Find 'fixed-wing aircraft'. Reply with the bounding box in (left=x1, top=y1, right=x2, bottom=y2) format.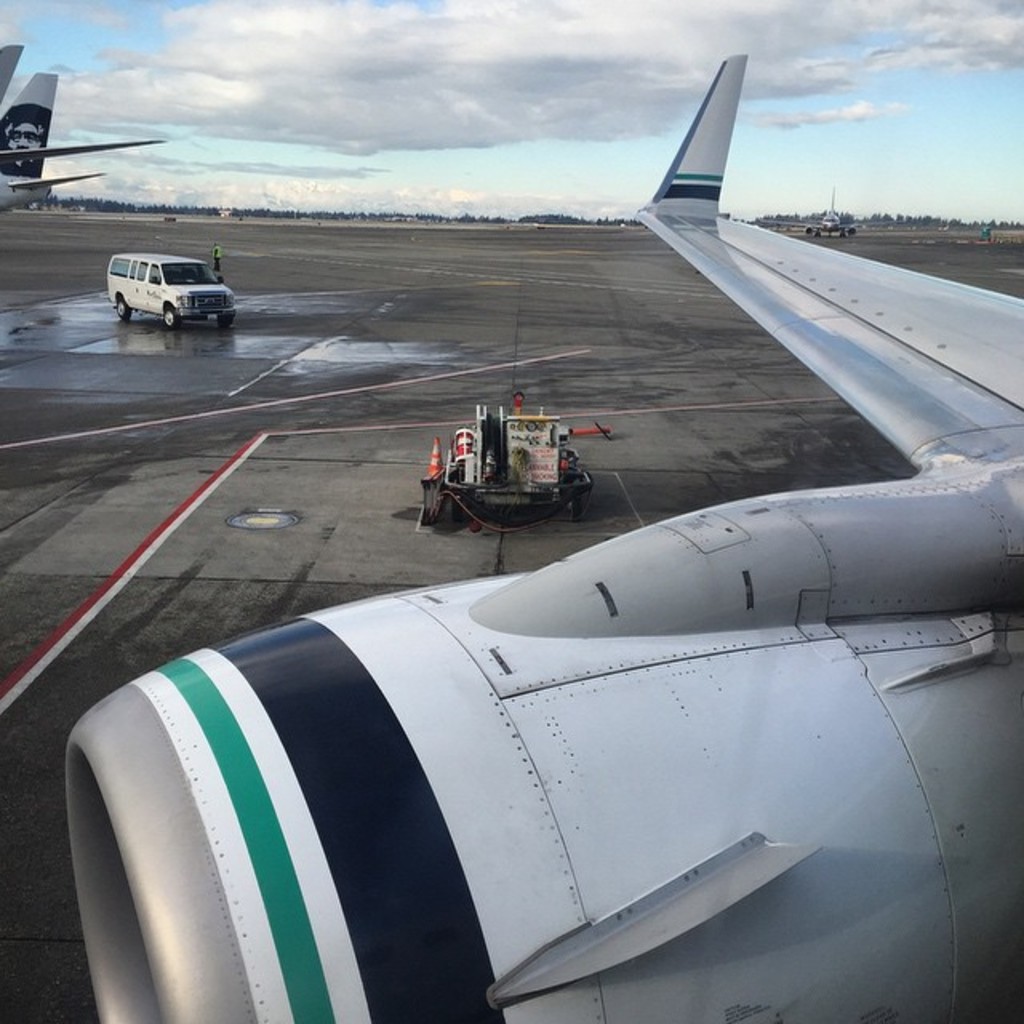
(left=61, top=40, right=1022, bottom=1019).
